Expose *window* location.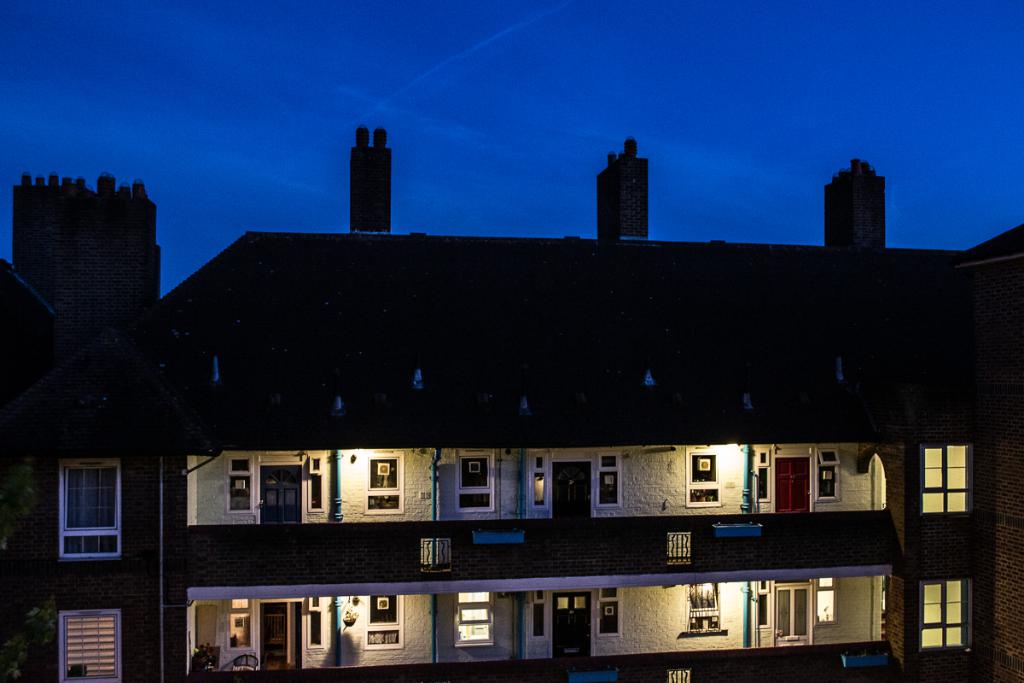
Exposed at (x1=361, y1=595, x2=405, y2=646).
